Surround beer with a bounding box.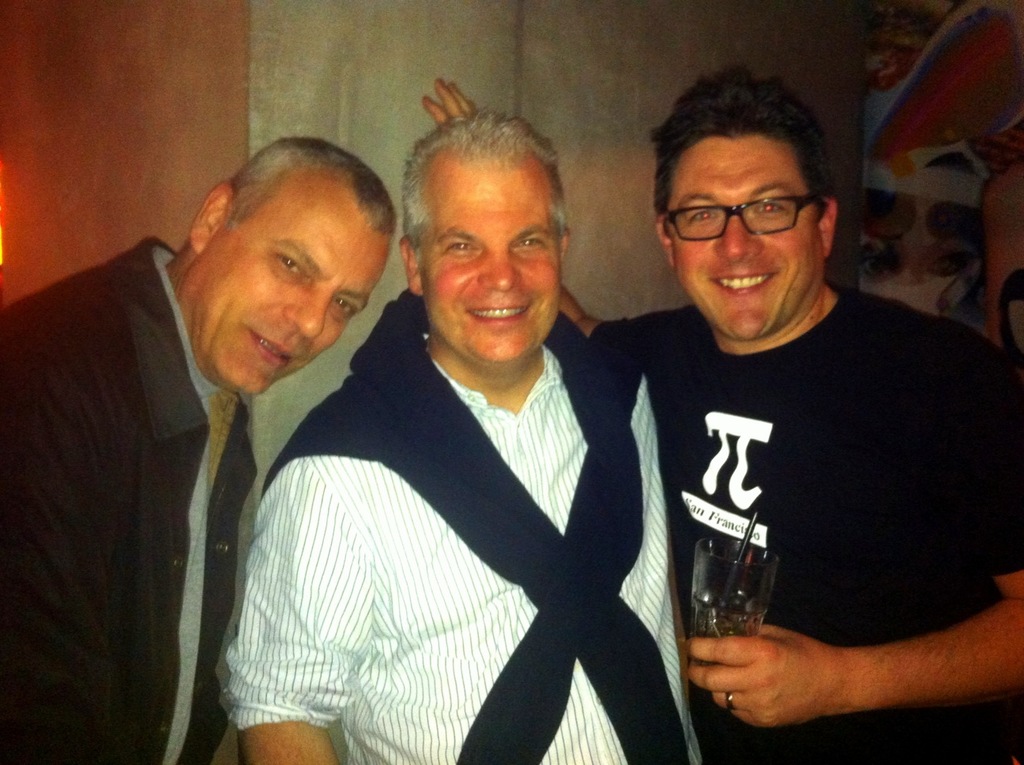
{"x1": 690, "y1": 541, "x2": 785, "y2": 677}.
